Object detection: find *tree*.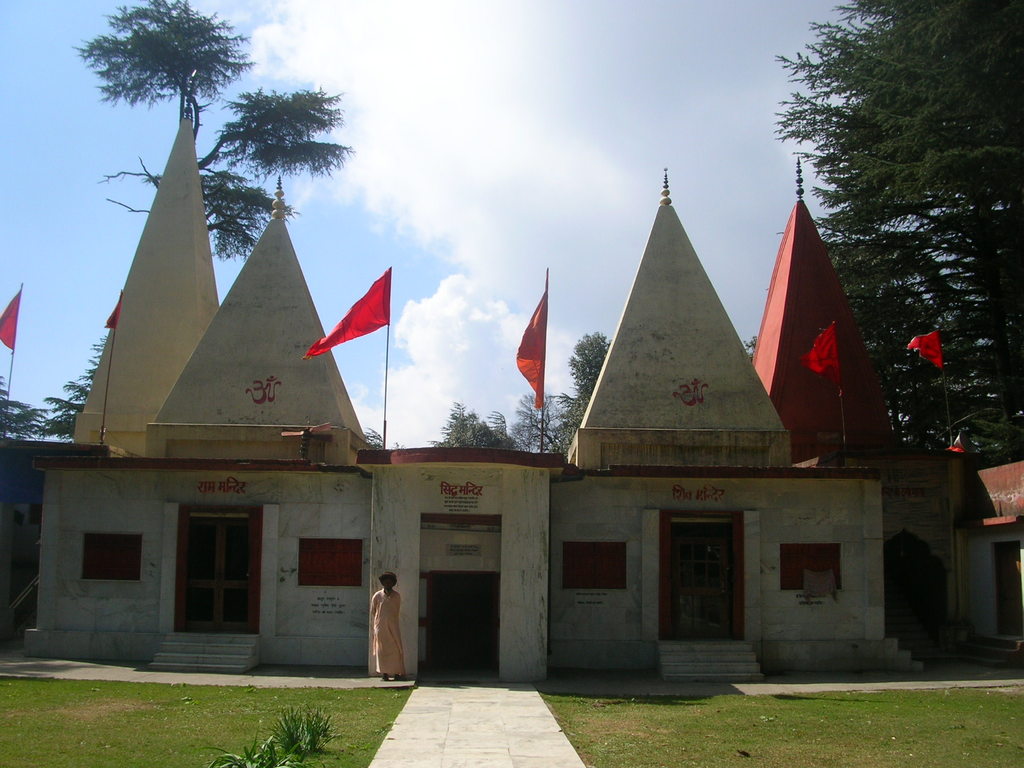
[x1=772, y1=0, x2=1023, y2=481].
